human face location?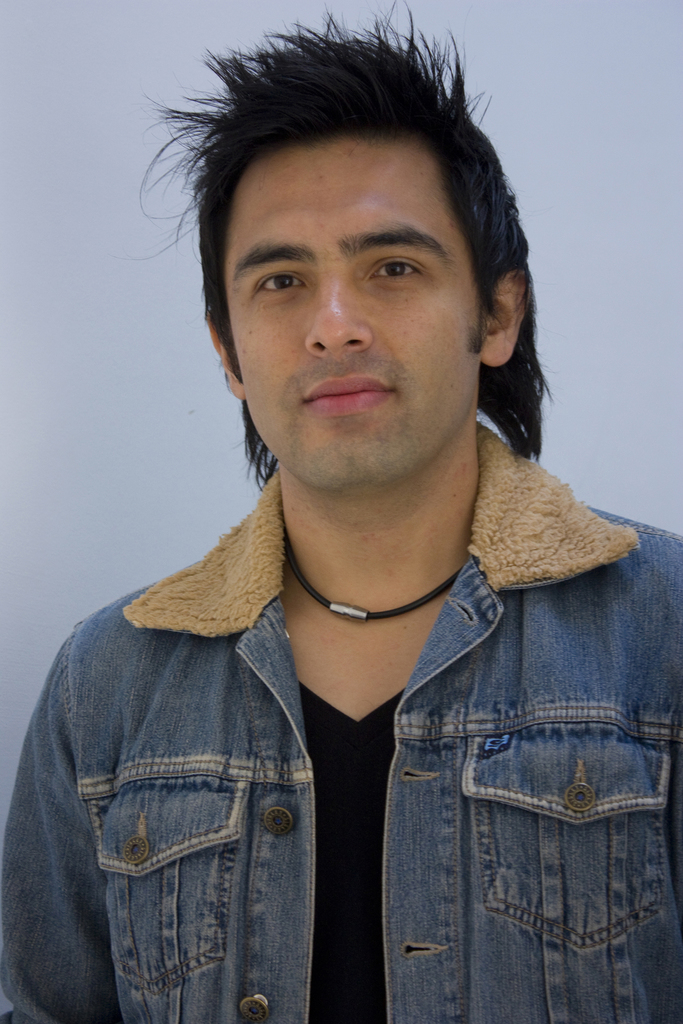
BBox(226, 140, 479, 490)
